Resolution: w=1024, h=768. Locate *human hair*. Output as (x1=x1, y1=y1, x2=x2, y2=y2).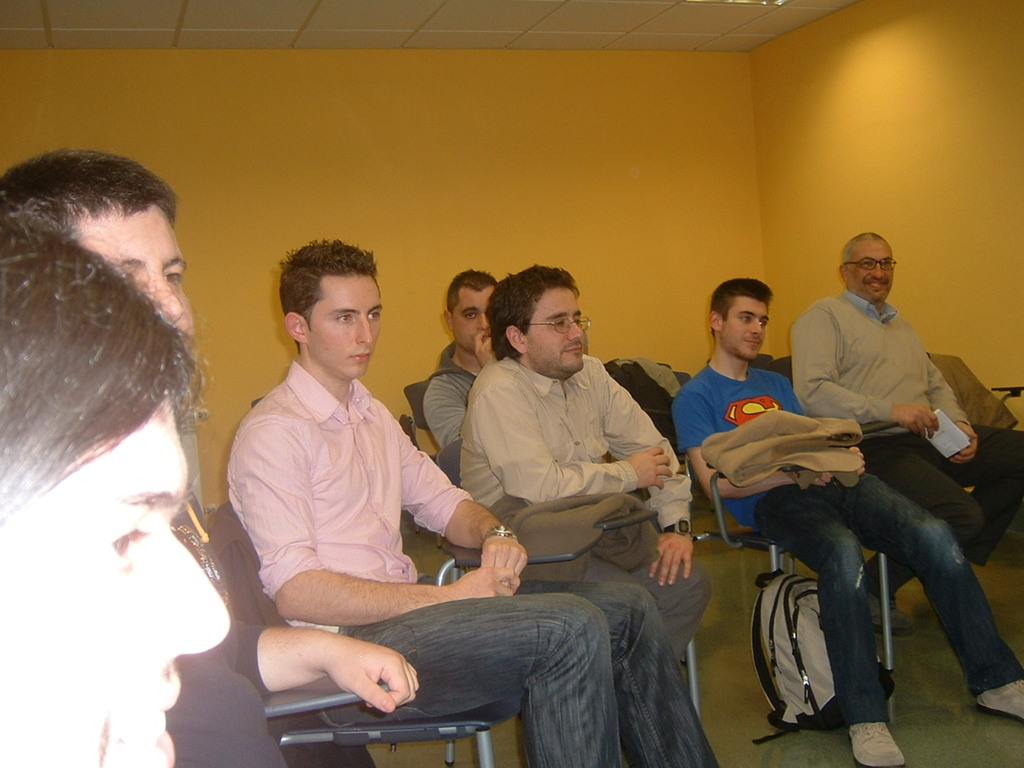
(x1=495, y1=267, x2=592, y2=358).
